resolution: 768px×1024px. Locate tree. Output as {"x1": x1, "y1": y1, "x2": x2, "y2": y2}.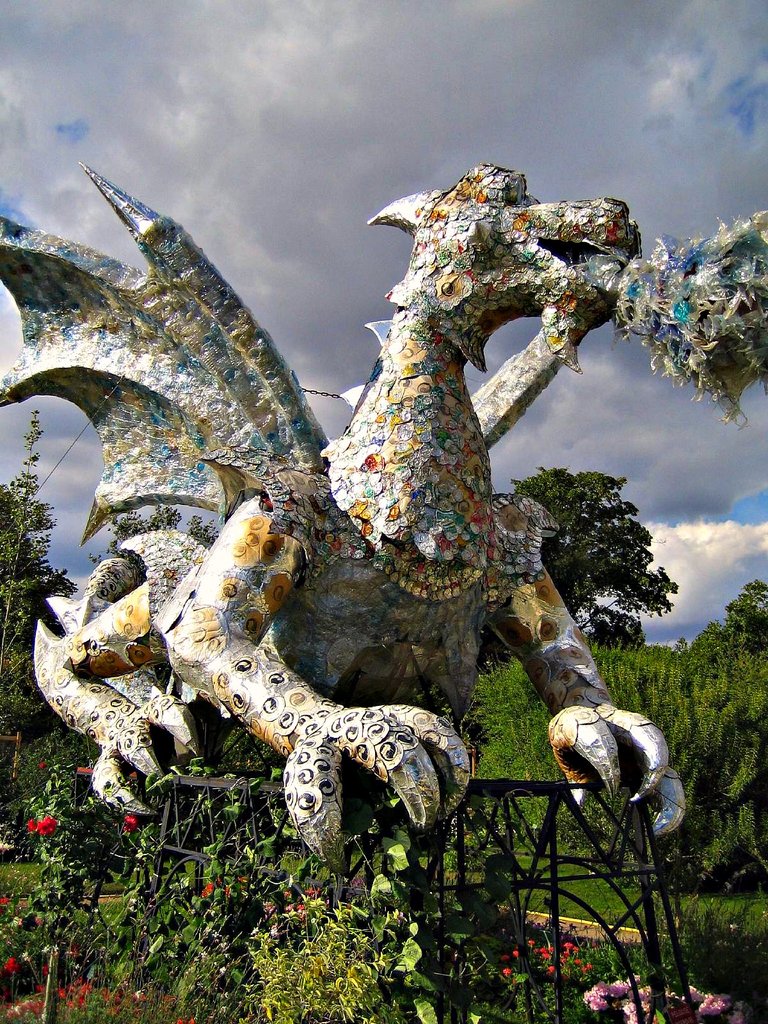
{"x1": 678, "y1": 570, "x2": 767, "y2": 659}.
